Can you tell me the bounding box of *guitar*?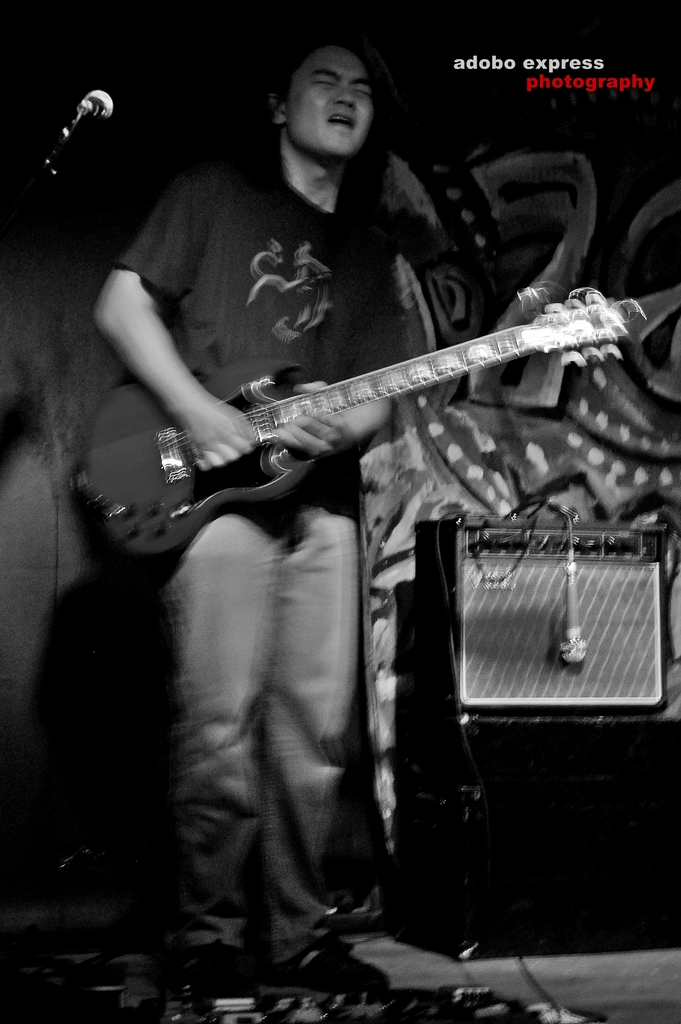
<region>69, 273, 655, 567</region>.
